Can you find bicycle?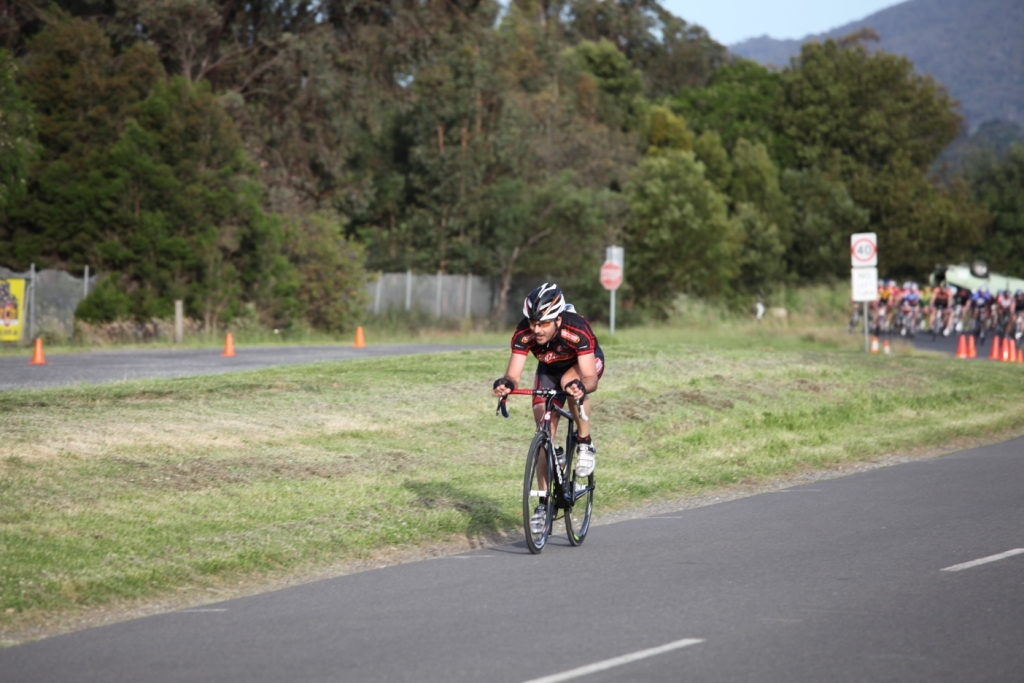
Yes, bounding box: [left=519, top=369, right=600, bottom=550].
